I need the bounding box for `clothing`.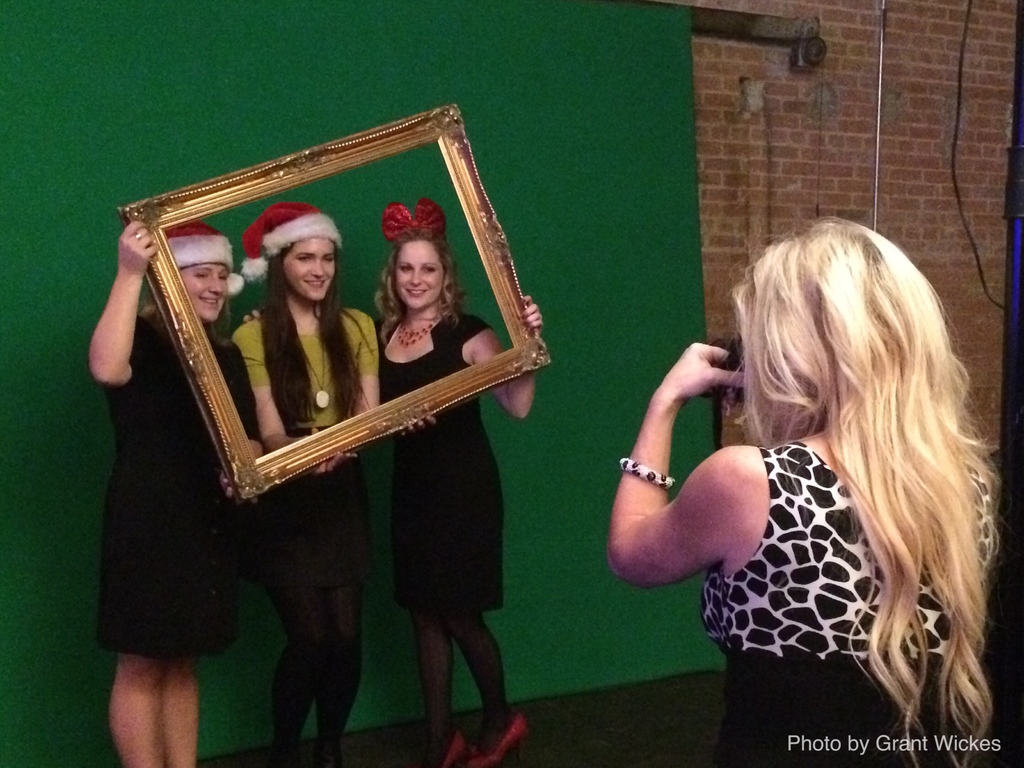
Here it is: detection(87, 308, 250, 654).
